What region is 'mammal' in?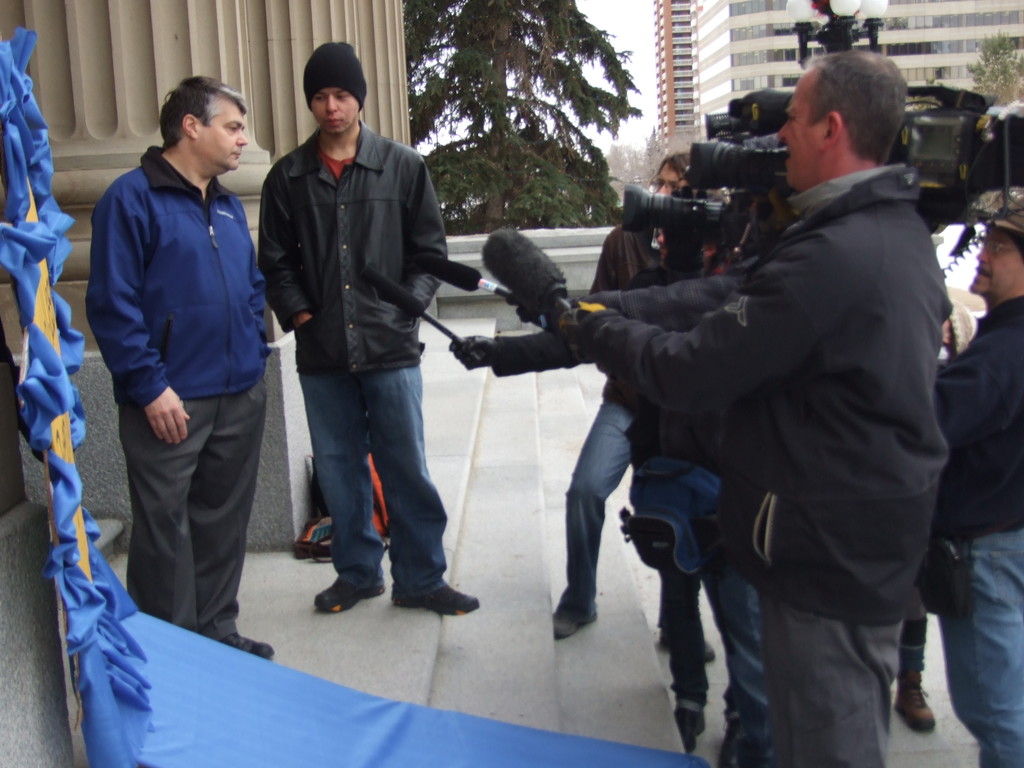
bbox=[538, 159, 735, 660].
